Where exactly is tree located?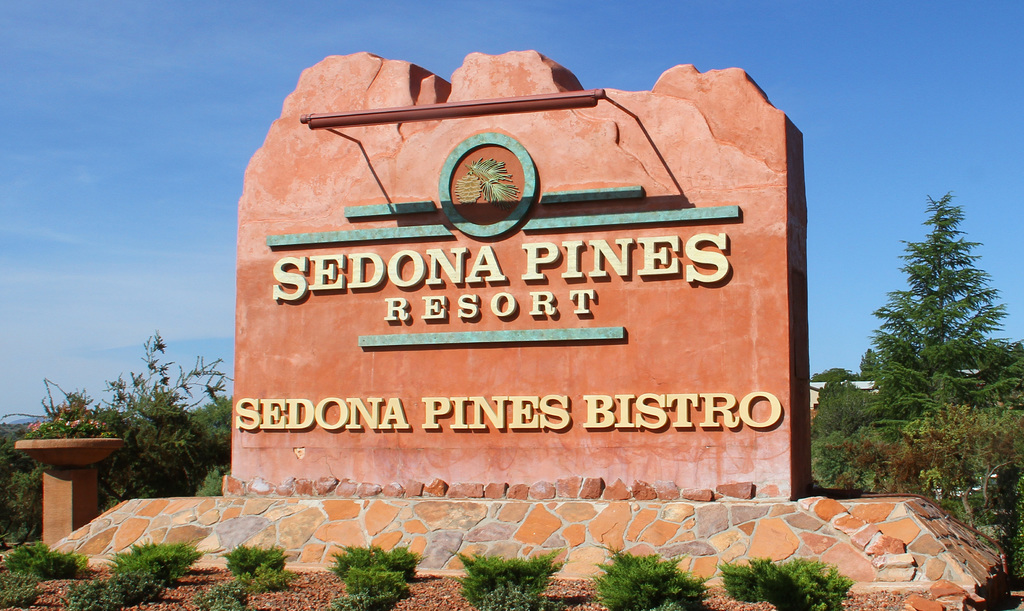
Its bounding box is l=856, t=347, r=872, b=381.
